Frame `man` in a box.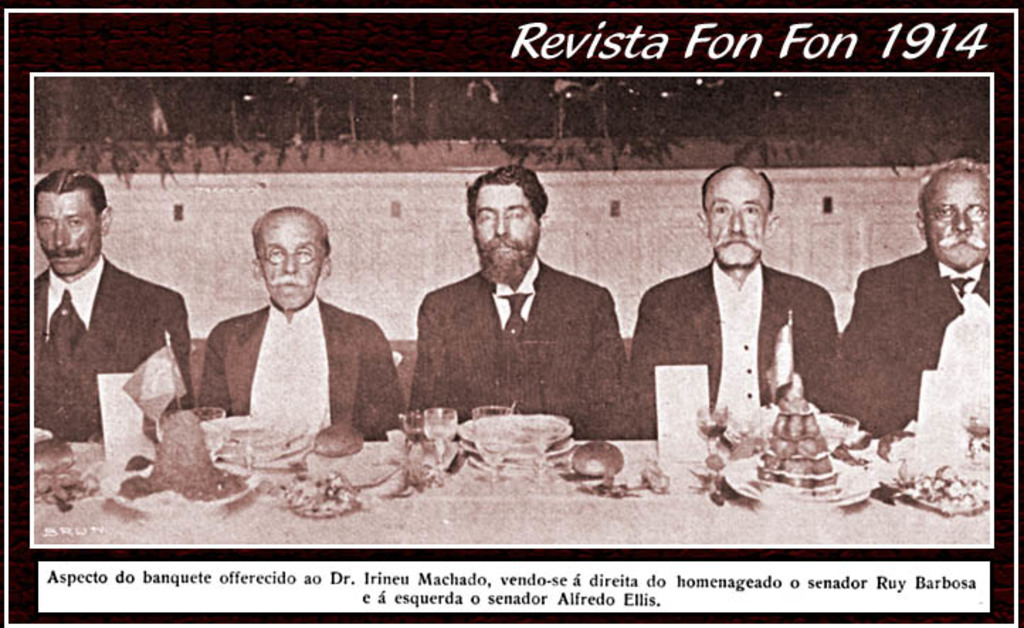
0, 181, 194, 479.
